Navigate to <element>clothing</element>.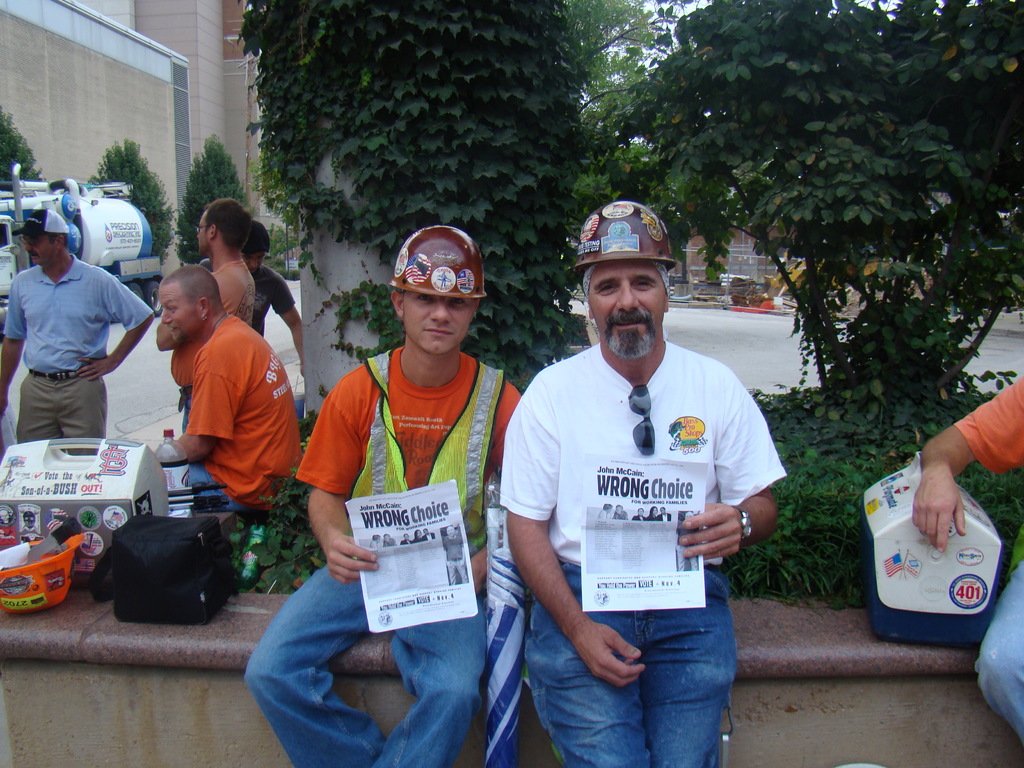
Navigation target: 957/380/1023/748.
